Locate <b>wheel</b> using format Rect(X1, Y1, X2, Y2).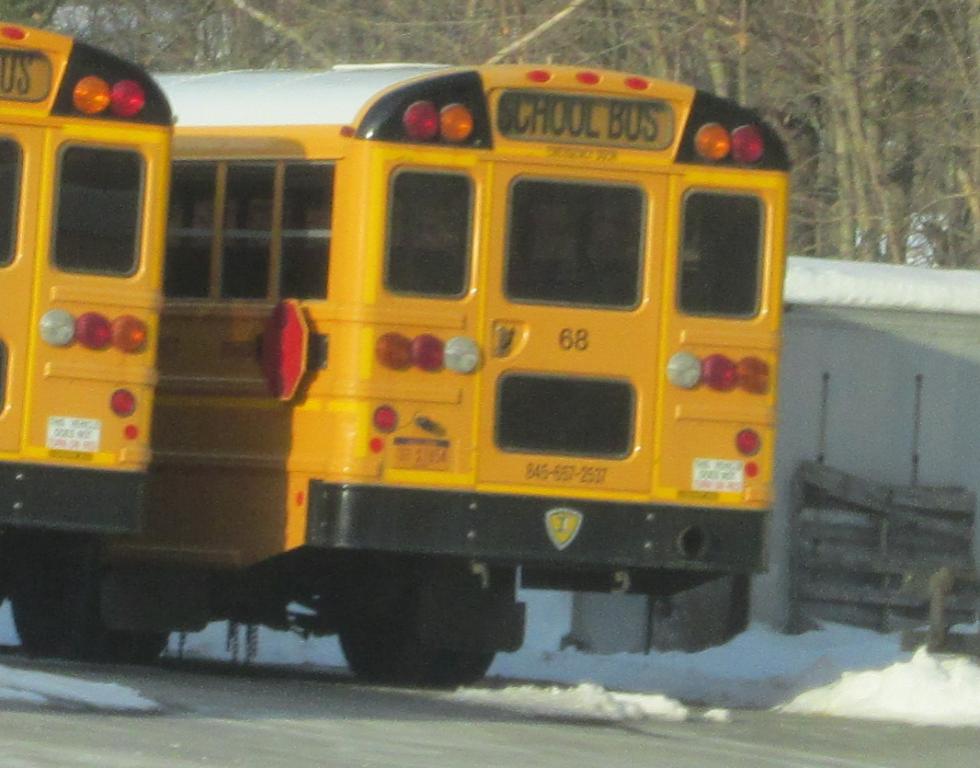
Rect(427, 558, 509, 686).
